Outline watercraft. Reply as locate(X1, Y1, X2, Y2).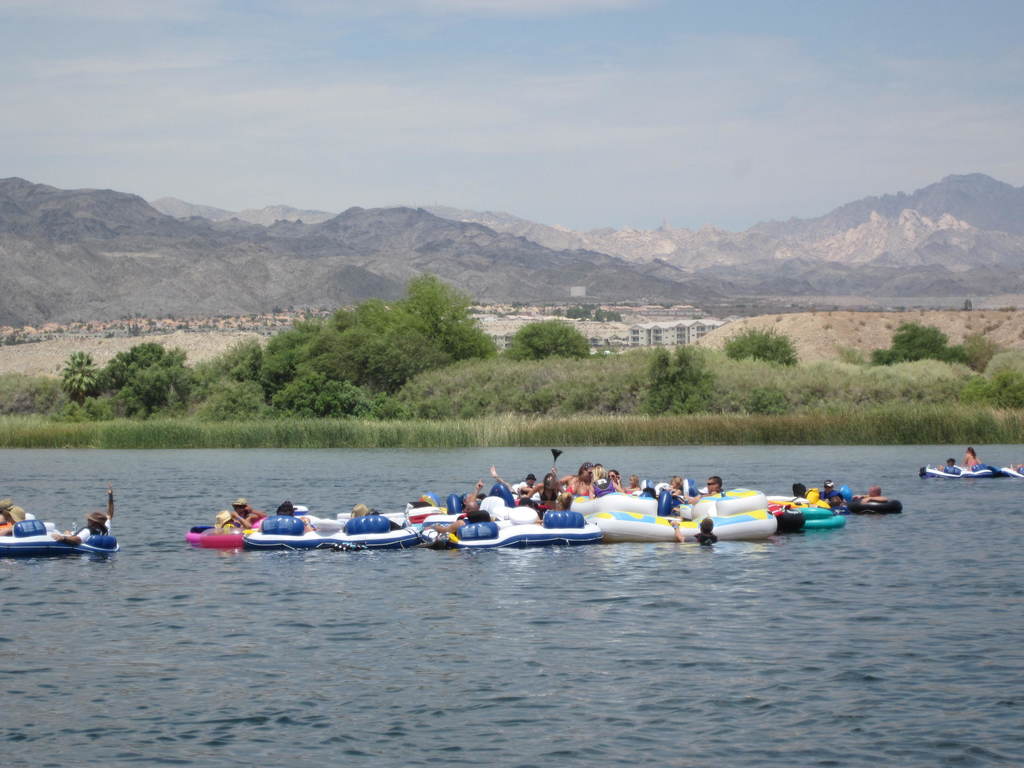
locate(591, 502, 775, 539).
